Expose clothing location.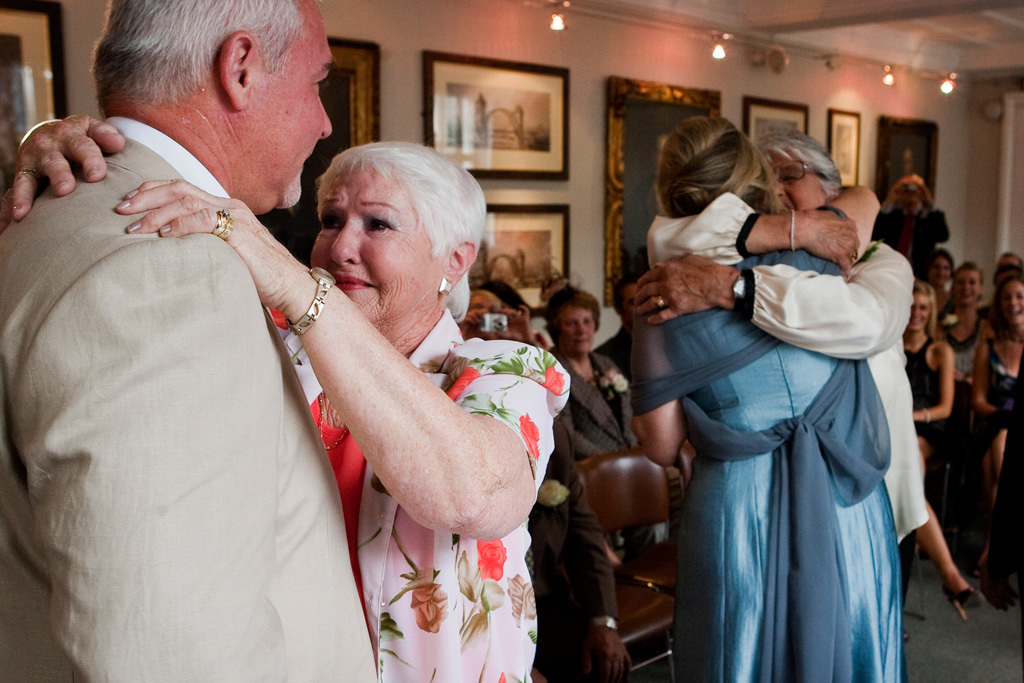
Exposed at Rect(909, 325, 954, 443).
